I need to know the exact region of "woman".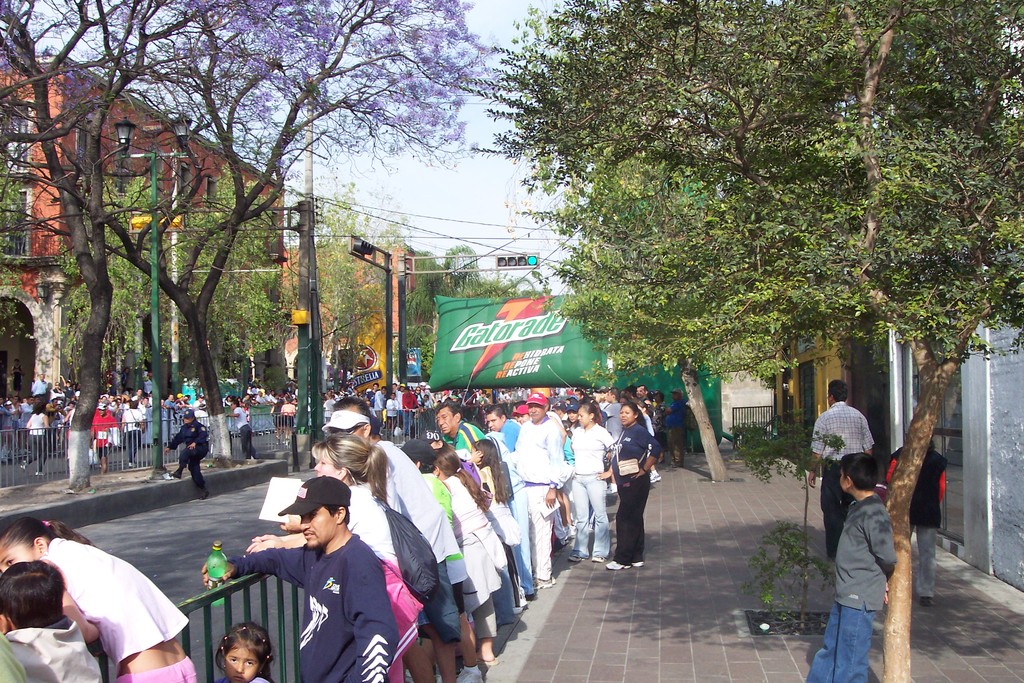
Region: {"x1": 0, "y1": 514, "x2": 198, "y2": 682}.
